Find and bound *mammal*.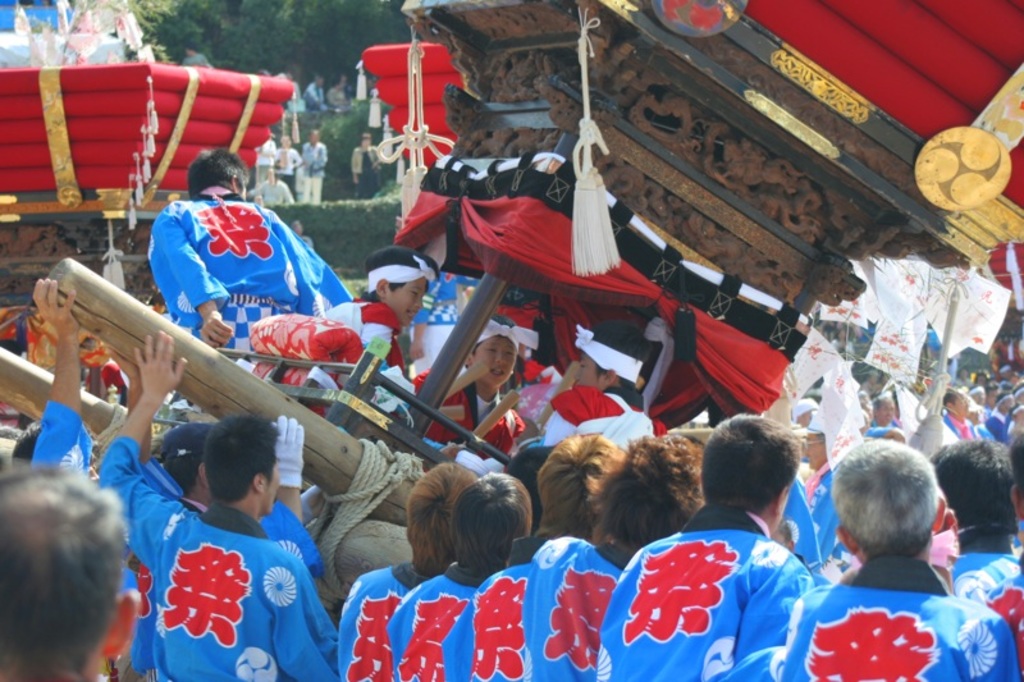
Bound: x1=0, y1=452, x2=142, y2=681.
